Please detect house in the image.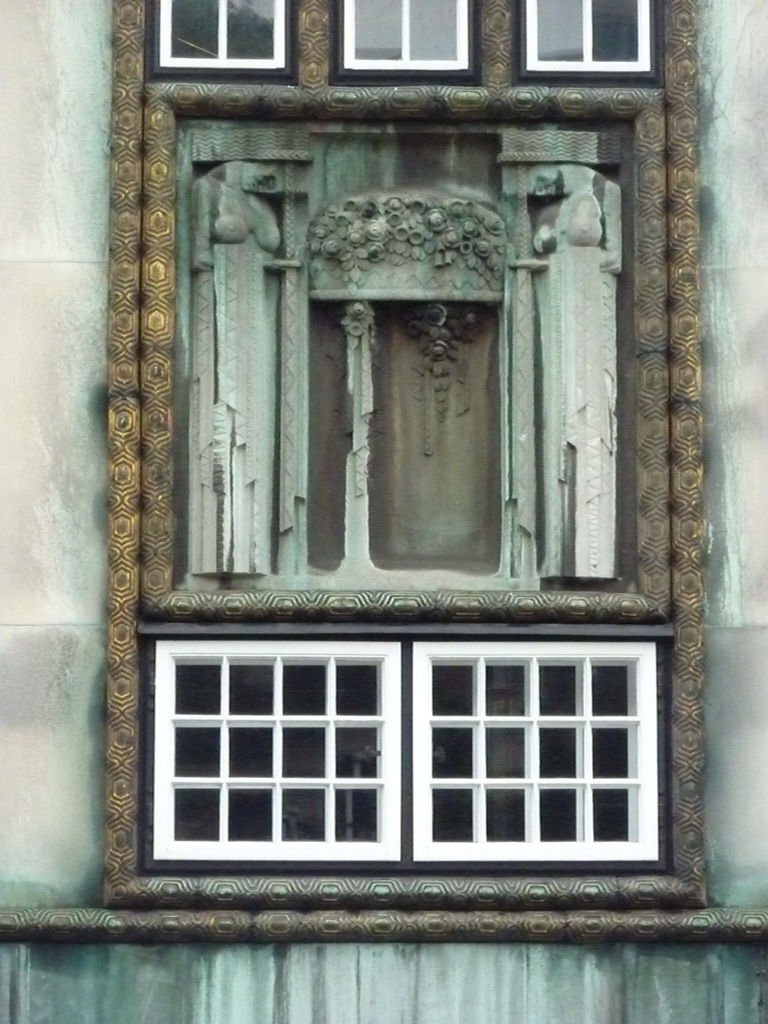
(left=0, top=0, right=767, bottom=1023).
